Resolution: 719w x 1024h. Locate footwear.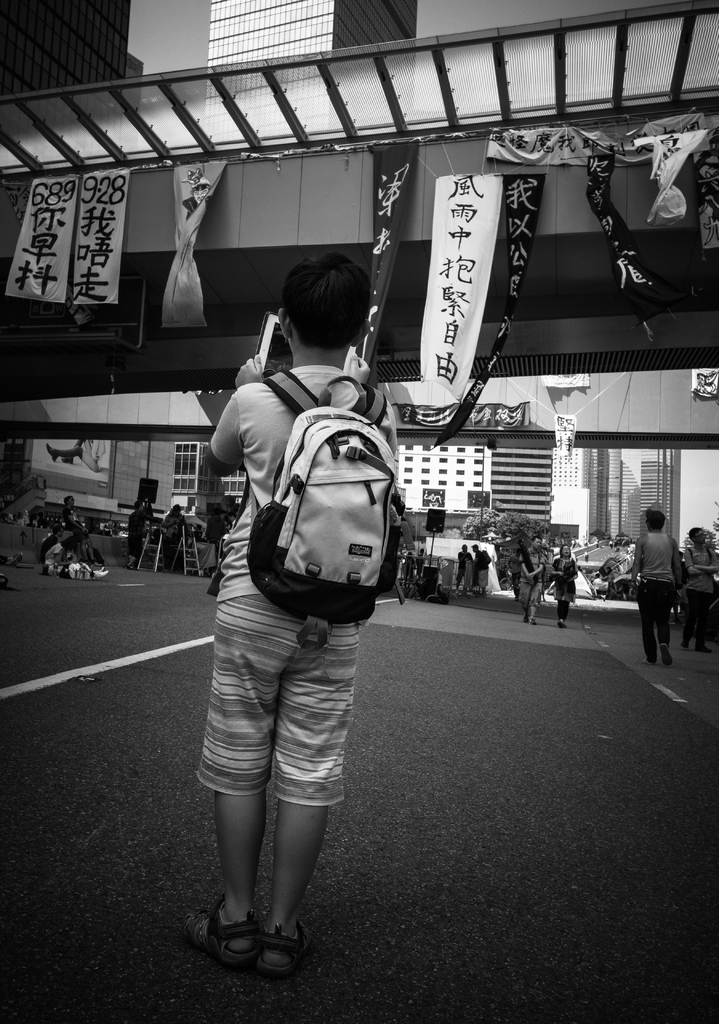
region(661, 641, 675, 667).
